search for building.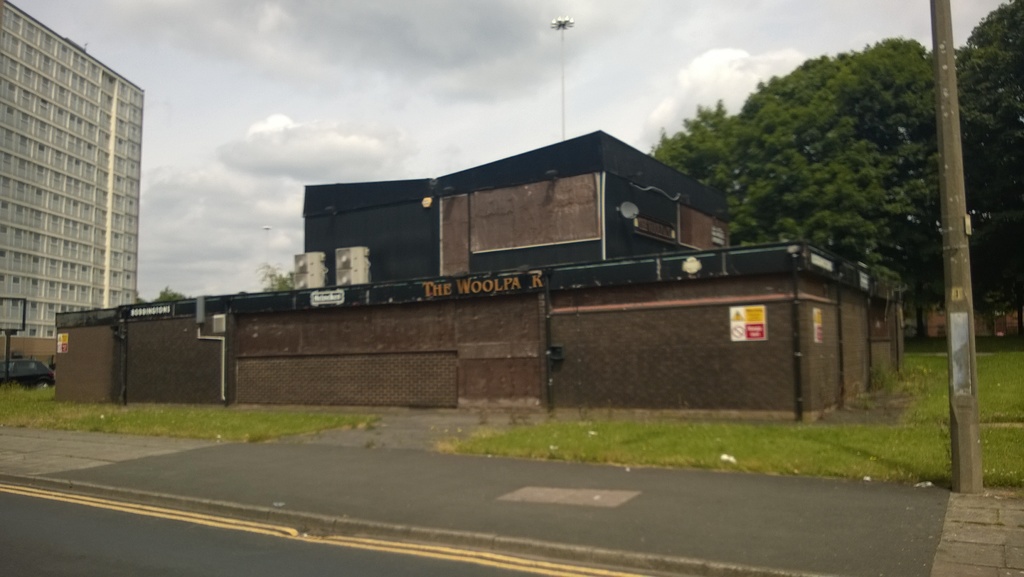
Found at x1=0 y1=0 x2=145 y2=381.
